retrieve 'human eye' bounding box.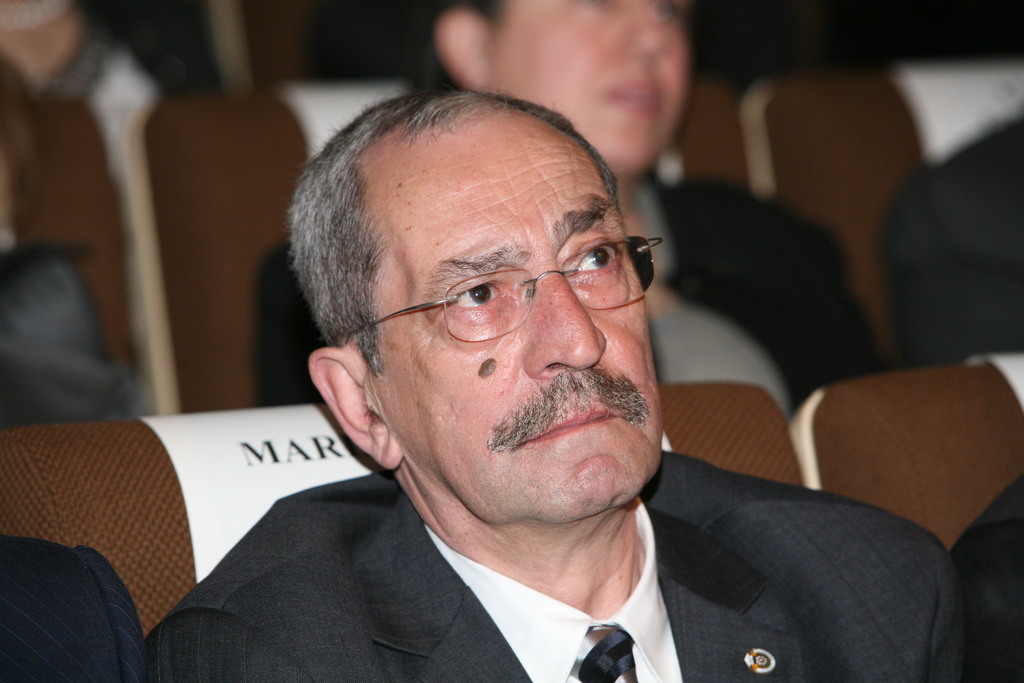
Bounding box: <bbox>650, 0, 684, 22</bbox>.
